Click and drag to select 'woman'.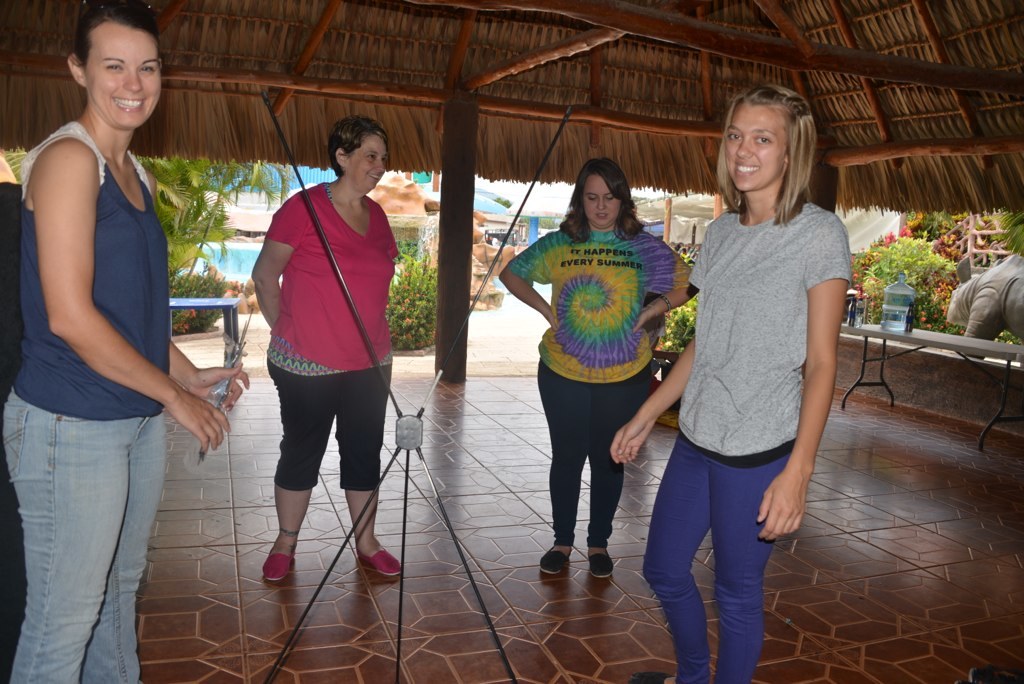
Selection: pyautogui.locateOnScreen(3, 2, 256, 683).
